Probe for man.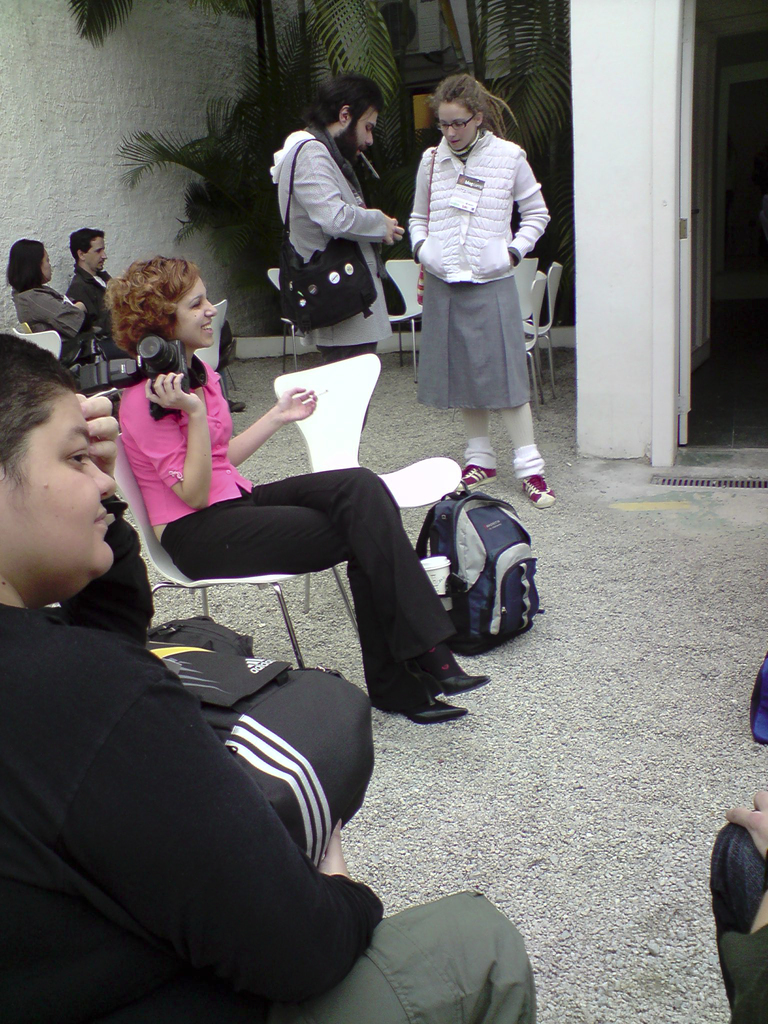
Probe result: [0, 335, 537, 1023].
